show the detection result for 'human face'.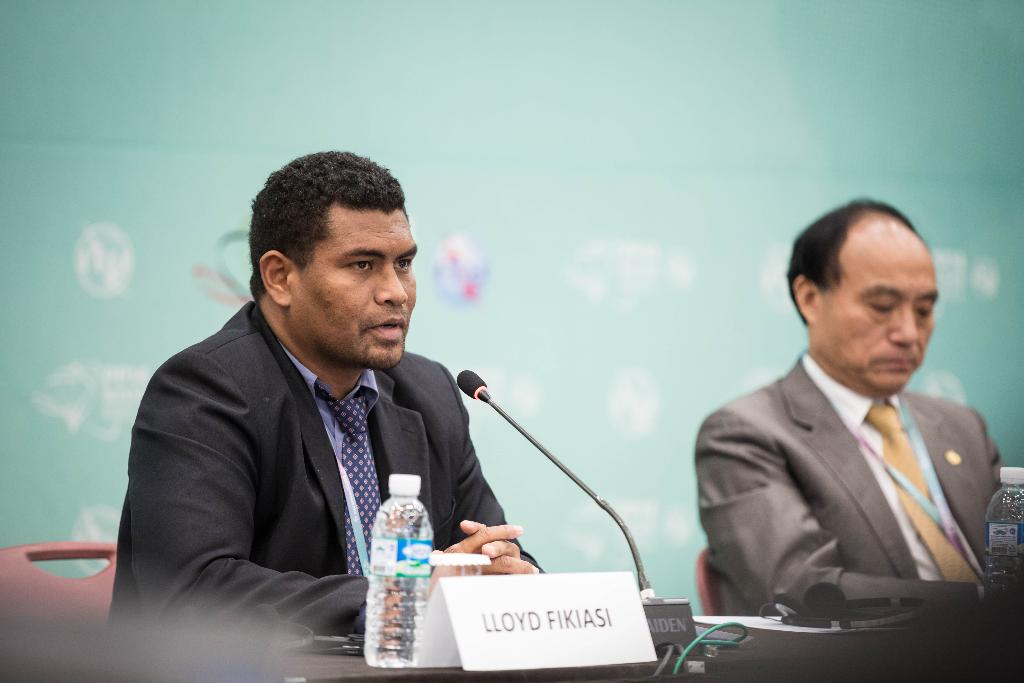
region(816, 241, 943, 397).
